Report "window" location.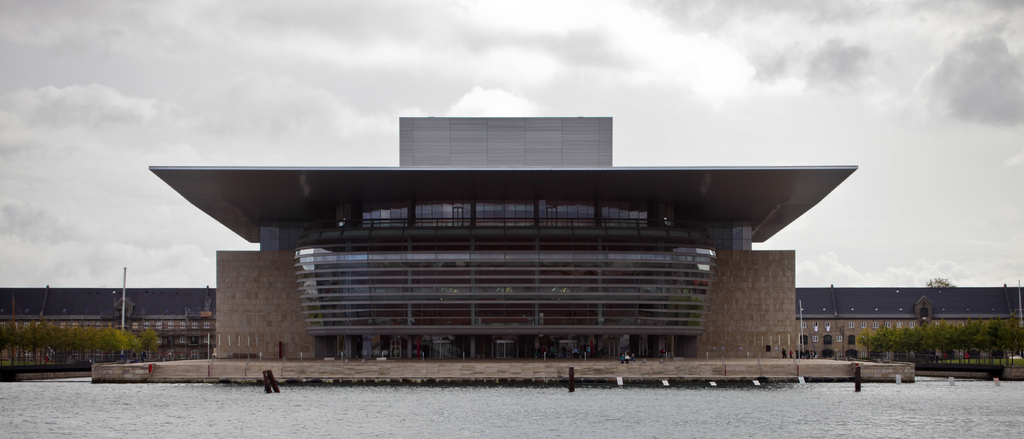
Report: {"x1": 605, "y1": 201, "x2": 646, "y2": 228}.
